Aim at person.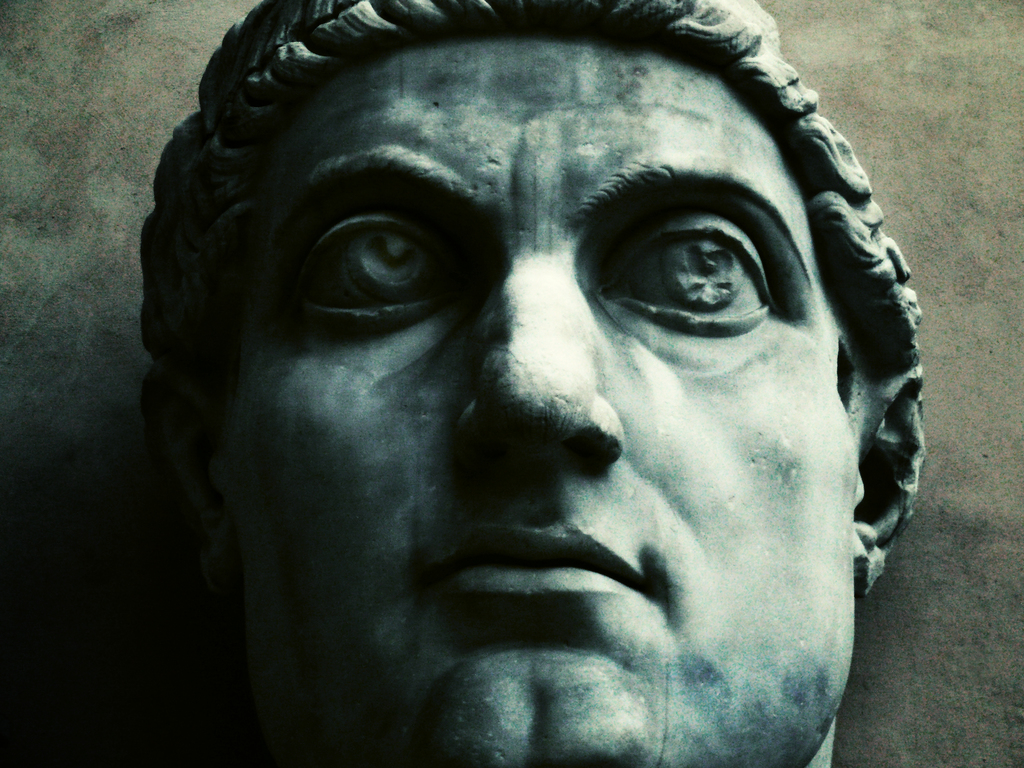
Aimed at 90, 45, 970, 765.
